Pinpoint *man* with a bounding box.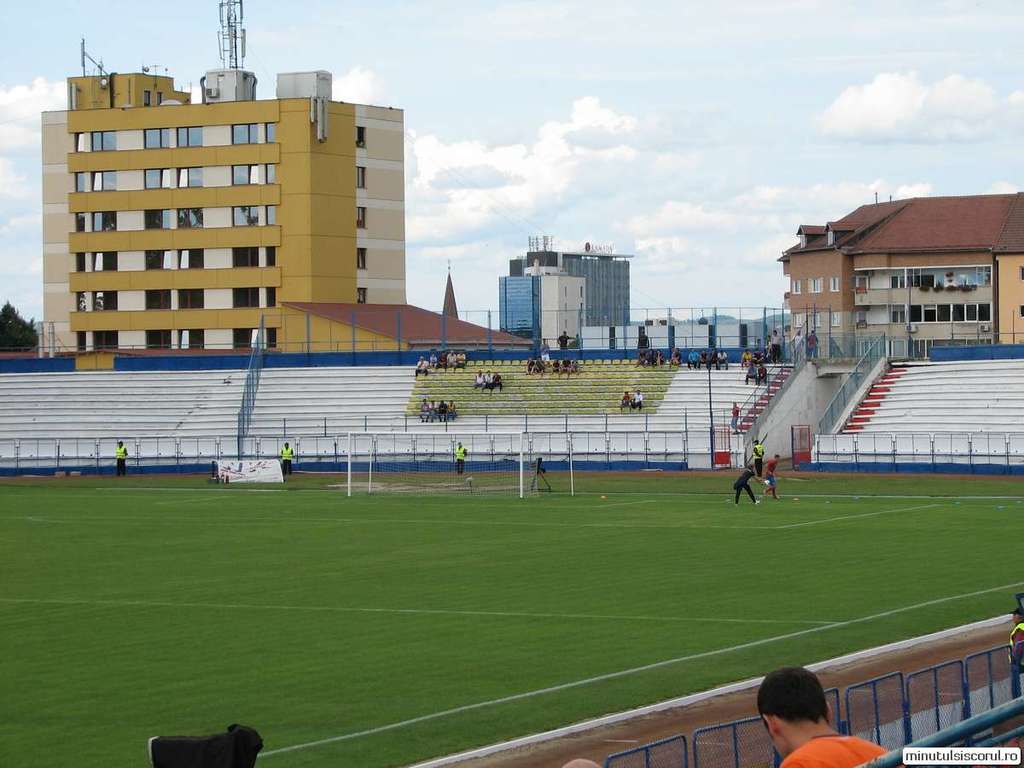
pyautogui.locateOnScreen(454, 346, 466, 369).
